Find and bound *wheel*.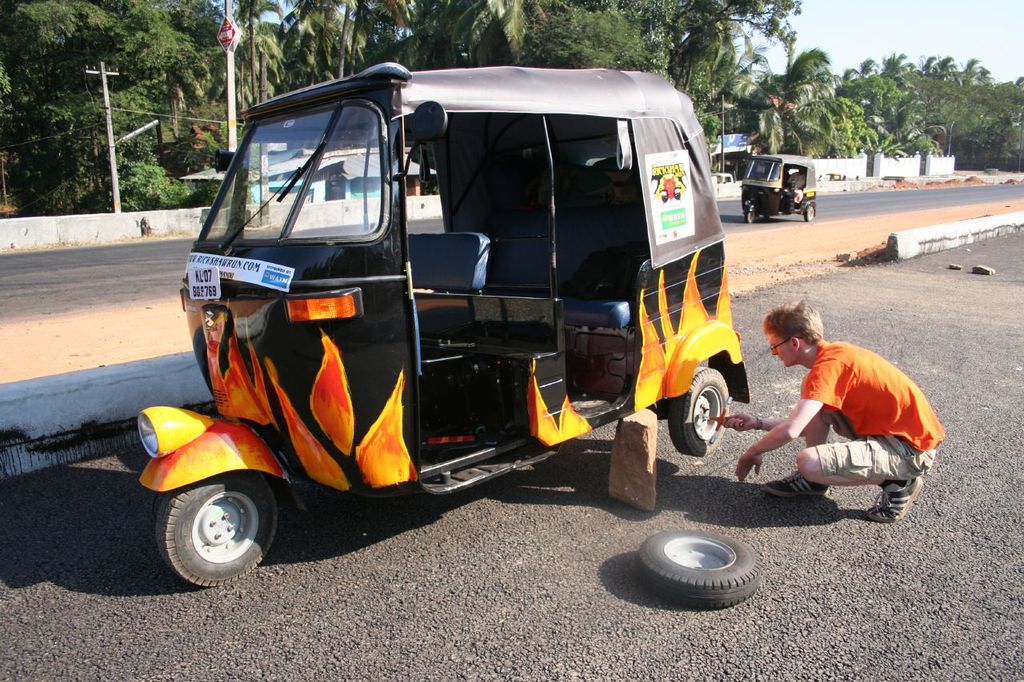
Bound: l=634, t=525, r=763, b=608.
